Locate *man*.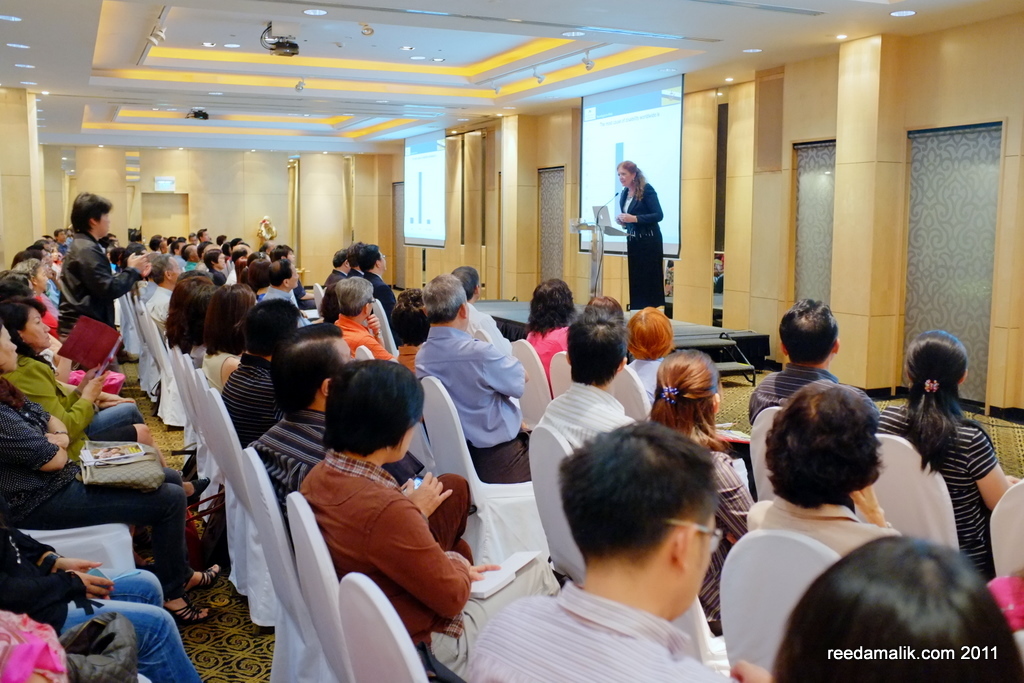
Bounding box: 746, 292, 837, 417.
